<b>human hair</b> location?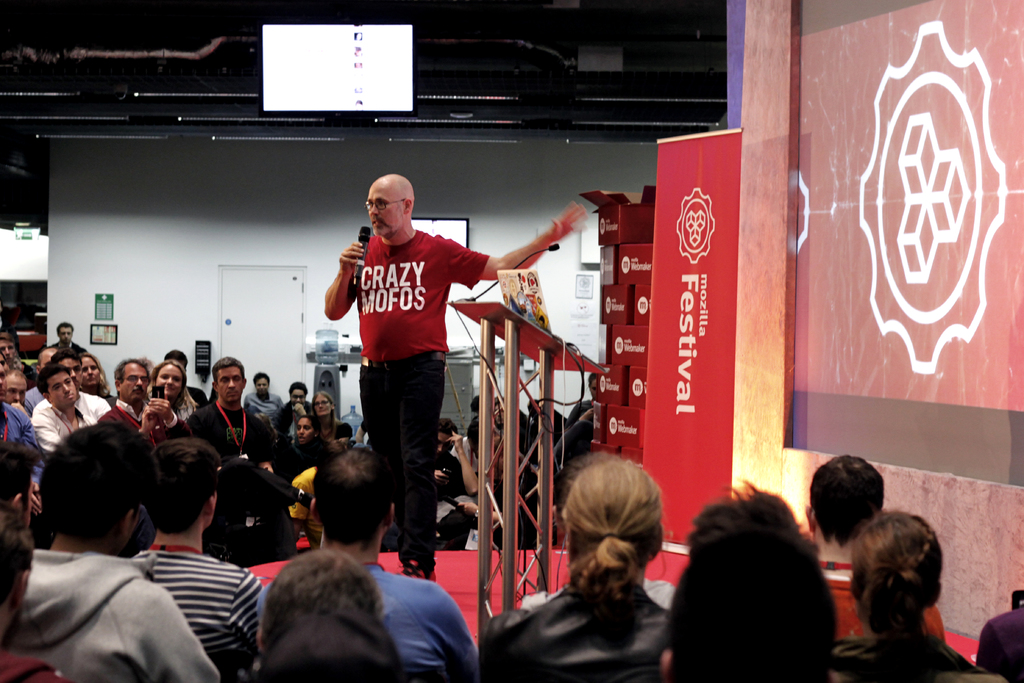
bbox(112, 355, 148, 386)
